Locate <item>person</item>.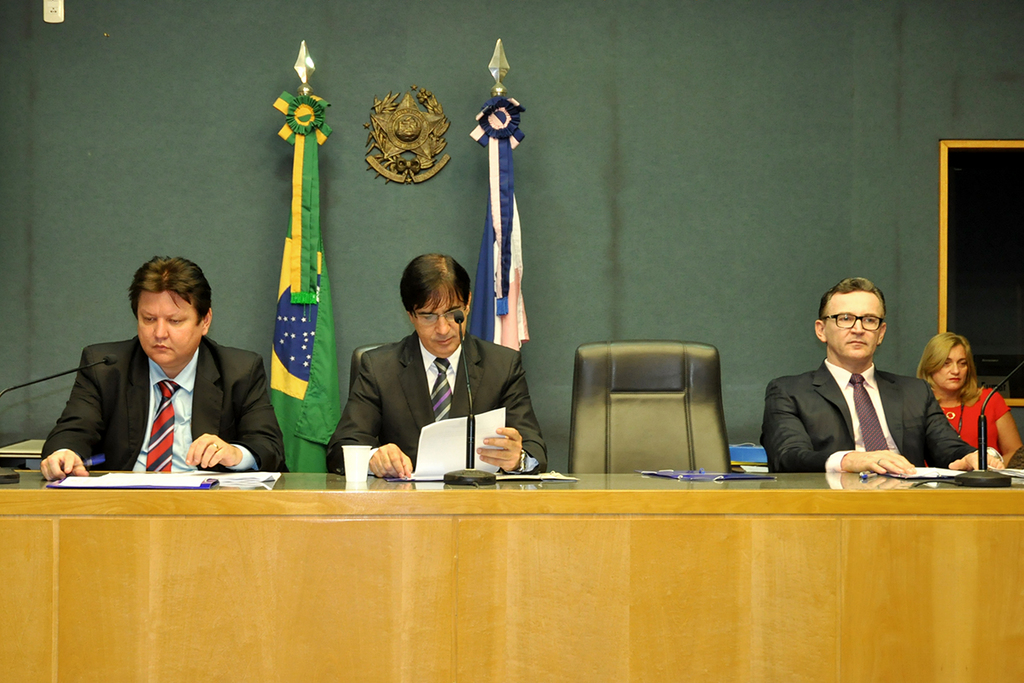
Bounding box: 35,254,290,476.
